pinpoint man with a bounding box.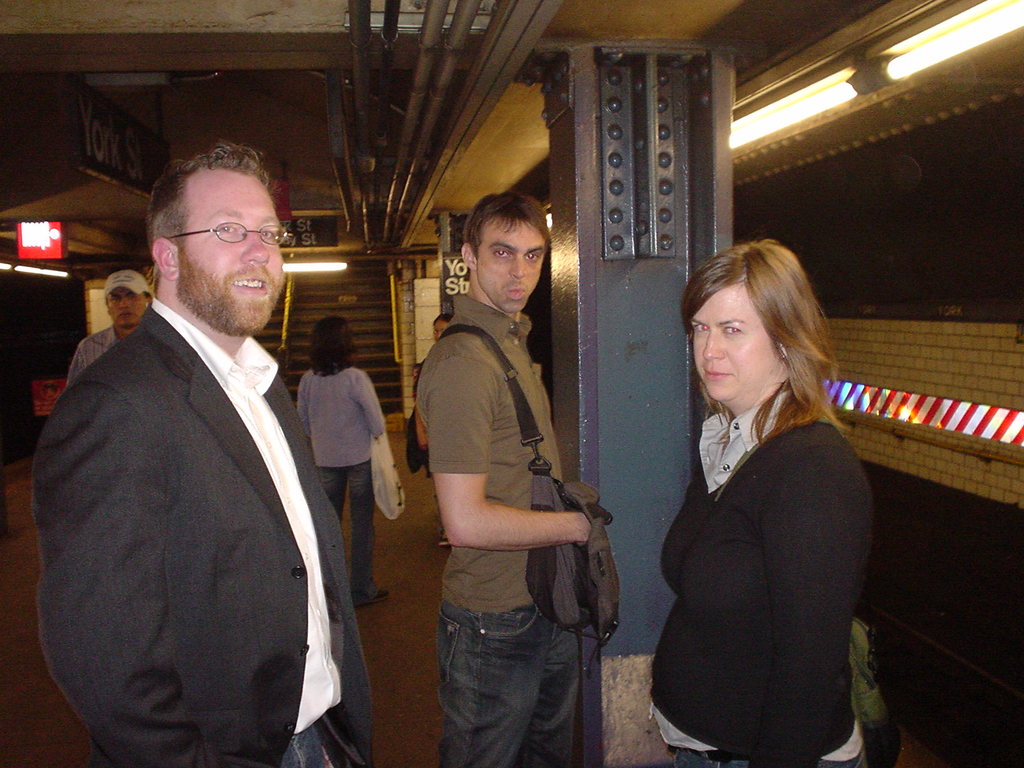
65:270:152:385.
